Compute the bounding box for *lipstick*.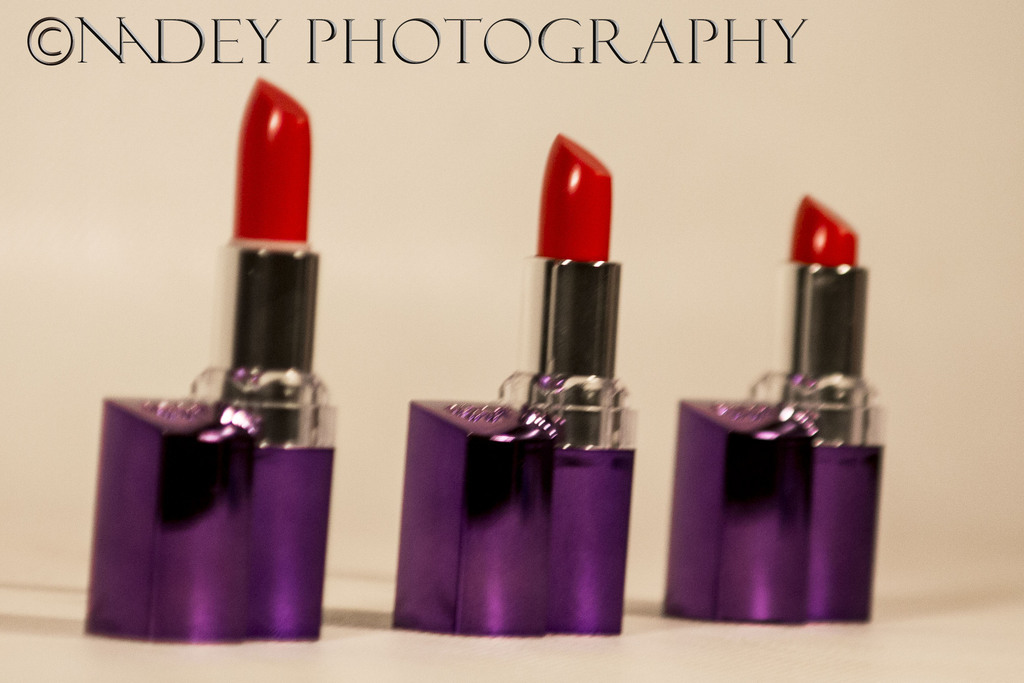
195/73/325/447.
